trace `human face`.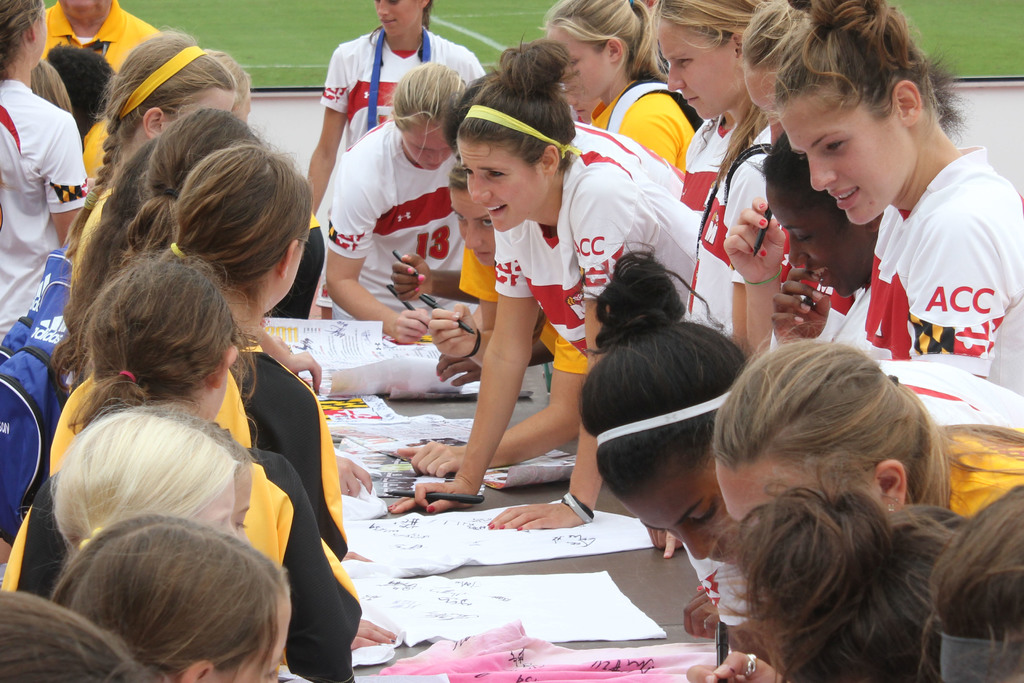
Traced to BBox(57, 0, 109, 31).
